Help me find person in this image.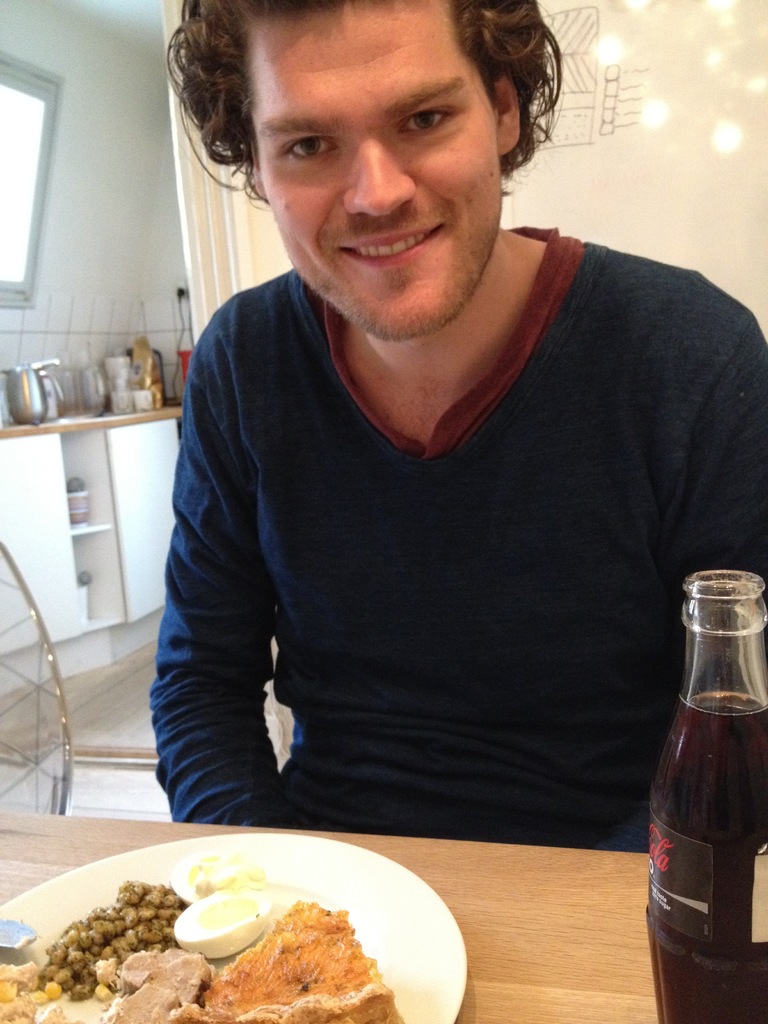
Found it: <bbox>118, 6, 752, 902</bbox>.
